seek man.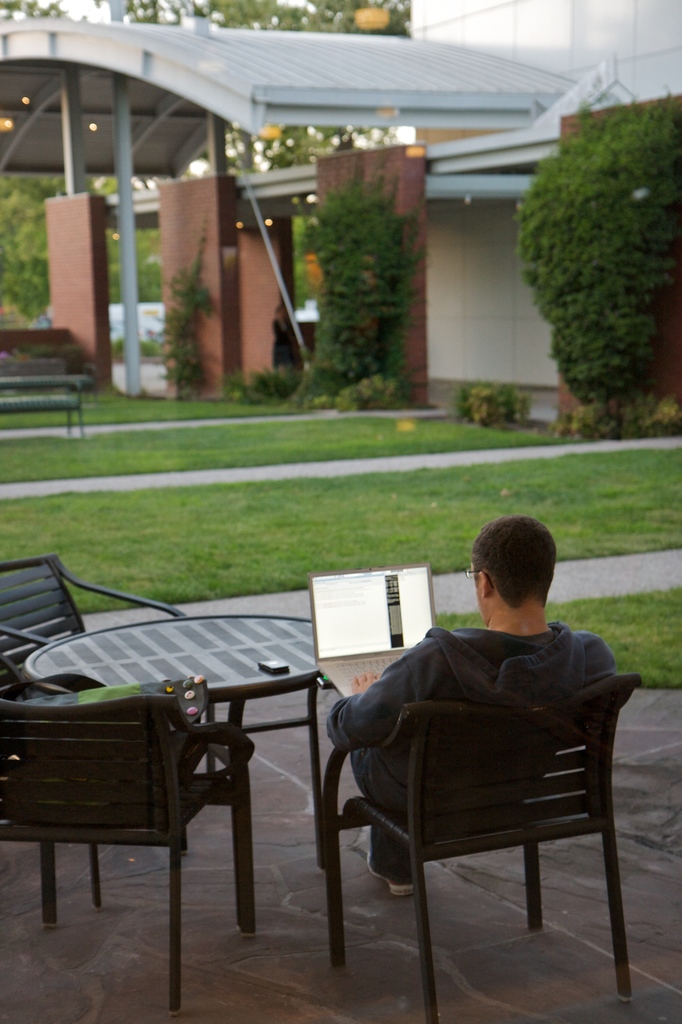
(346, 503, 630, 942).
